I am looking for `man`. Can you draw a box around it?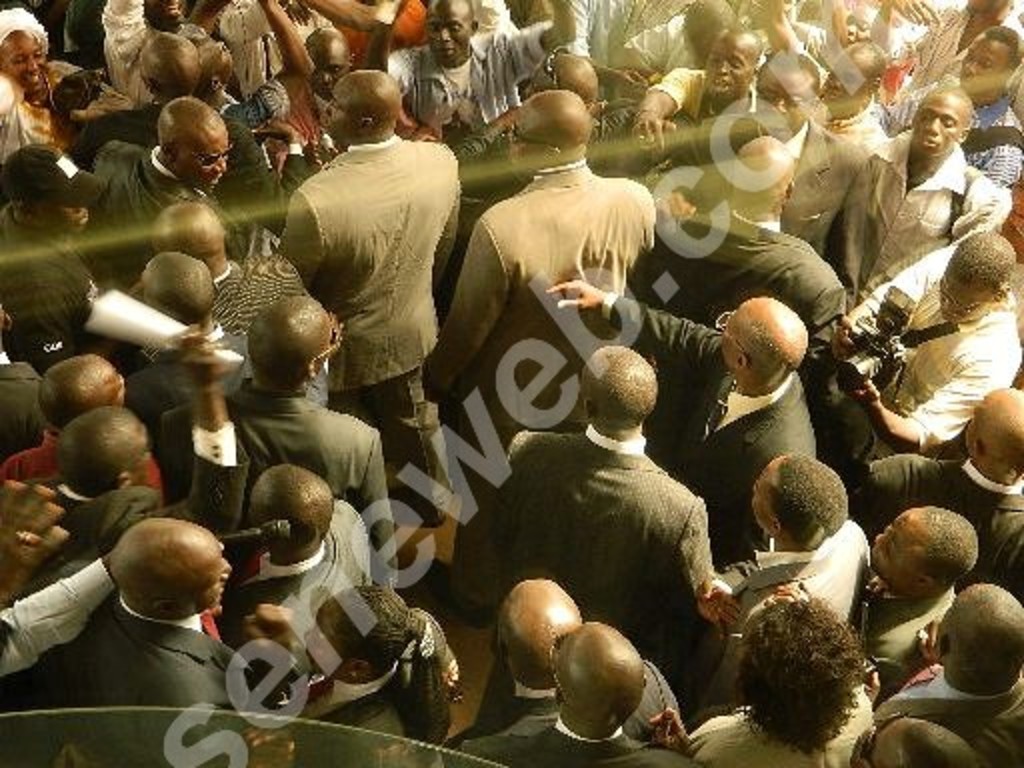
Sure, the bounding box is 870 0 1022 146.
